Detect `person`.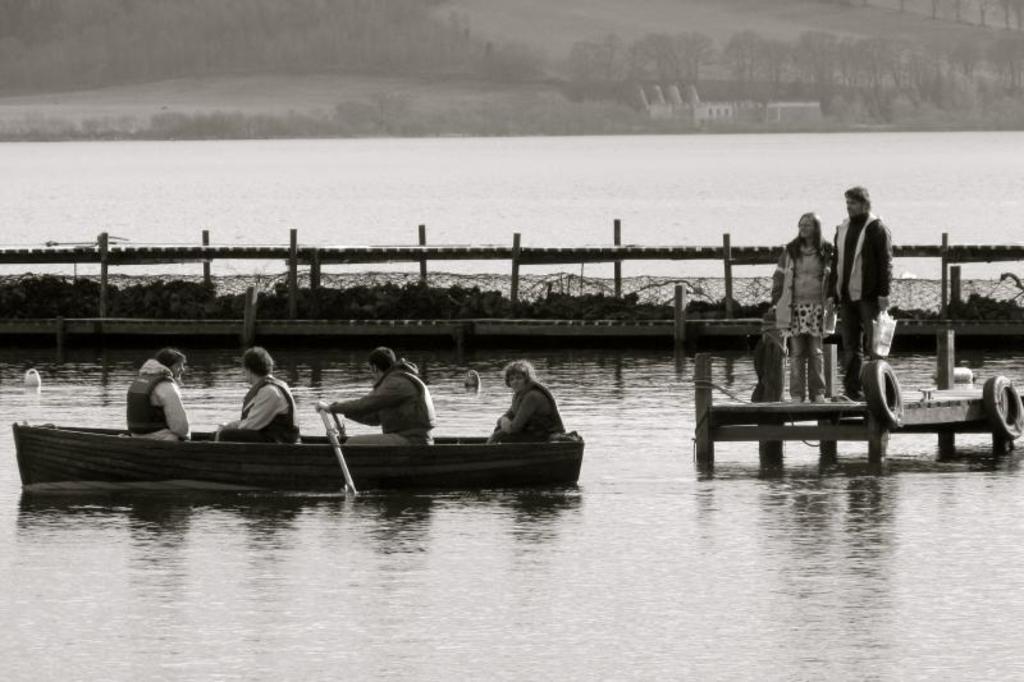
Detected at <region>214, 345, 301, 447</region>.
